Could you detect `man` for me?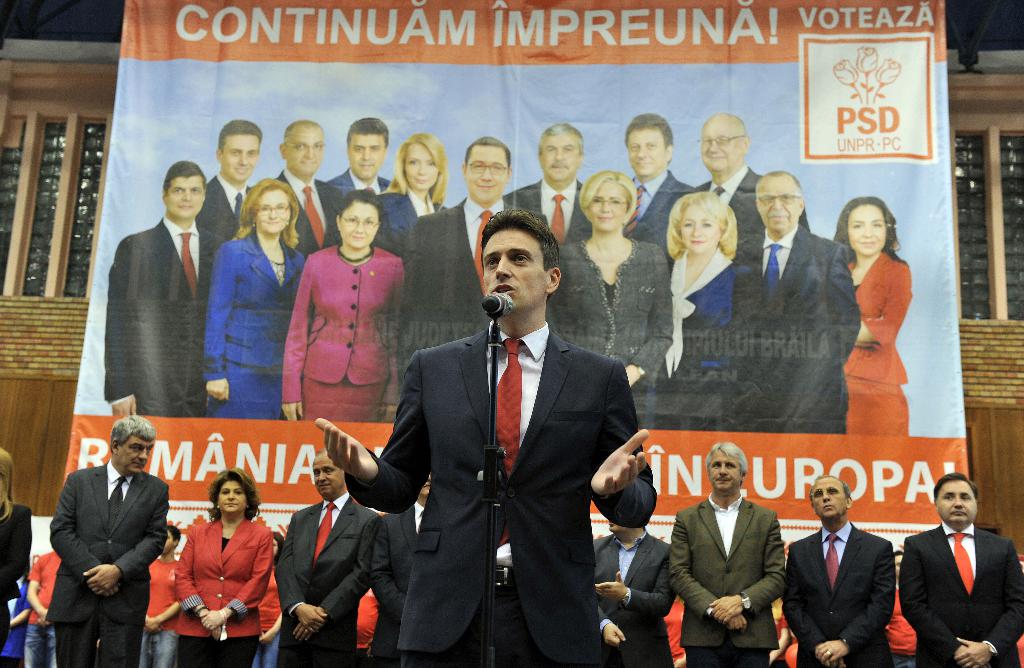
Detection result: (x1=672, y1=440, x2=790, y2=667).
